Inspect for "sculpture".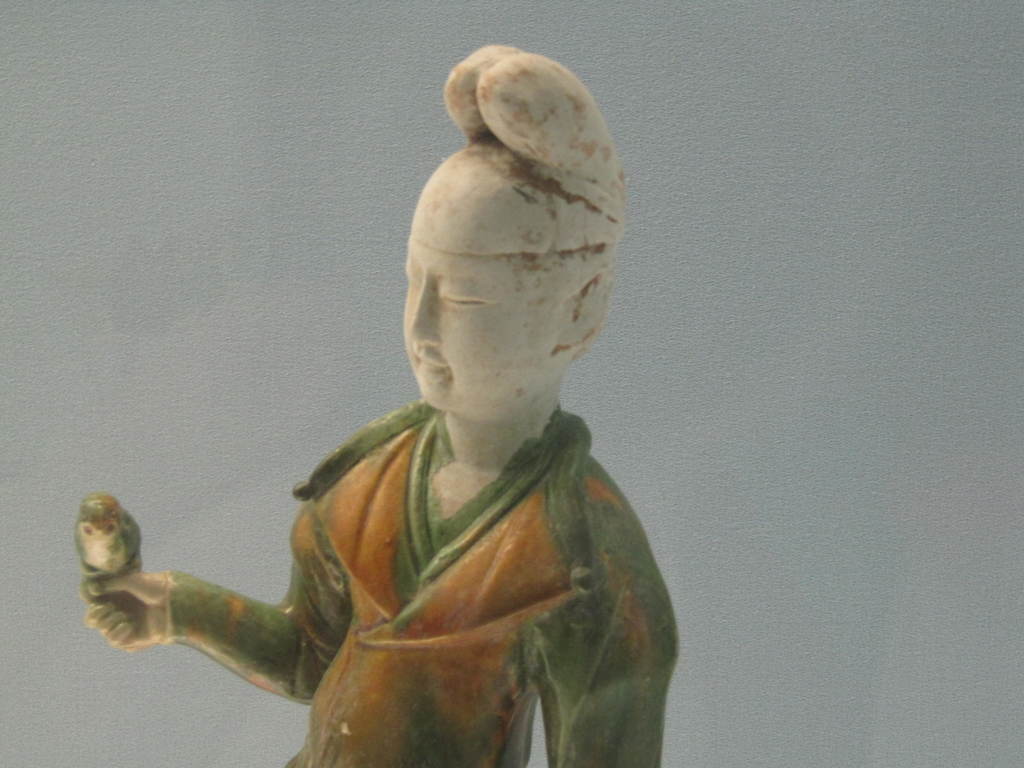
Inspection: box=[74, 38, 684, 767].
